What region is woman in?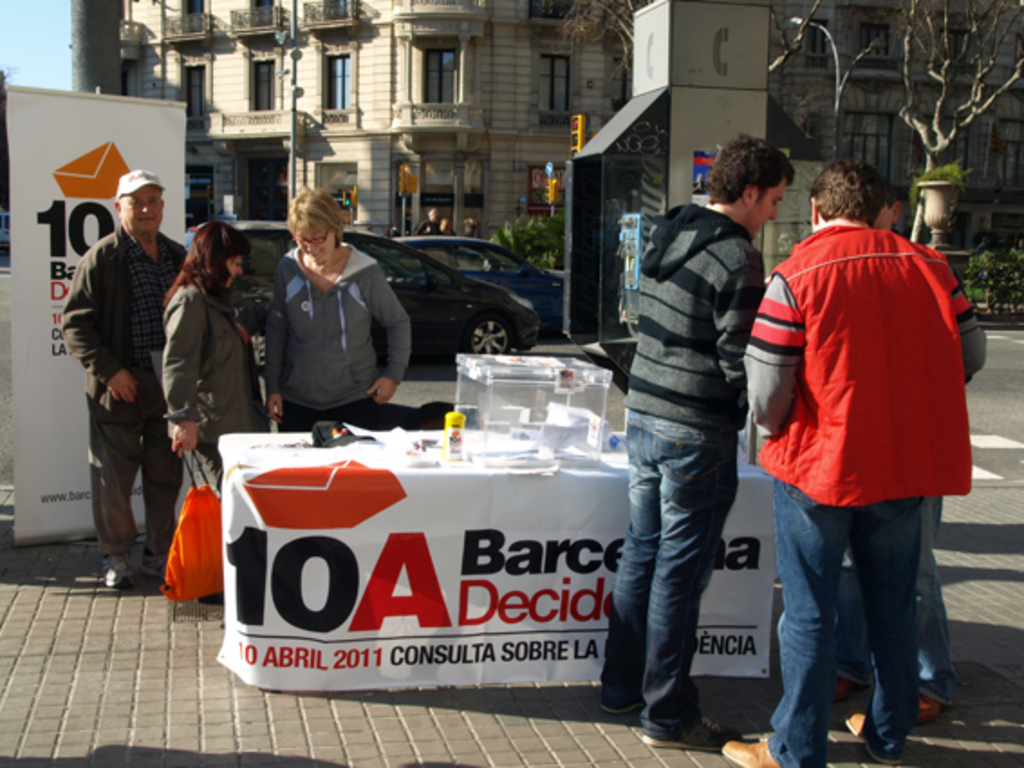
<bbox>264, 193, 414, 428</bbox>.
